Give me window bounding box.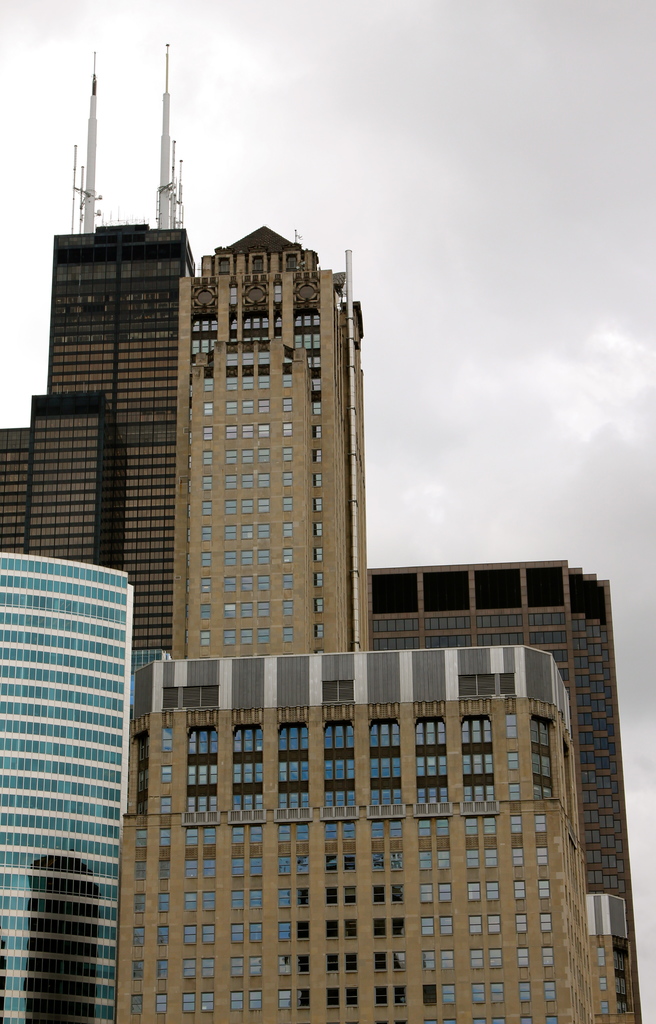
[left=195, top=725, right=209, bottom=755].
